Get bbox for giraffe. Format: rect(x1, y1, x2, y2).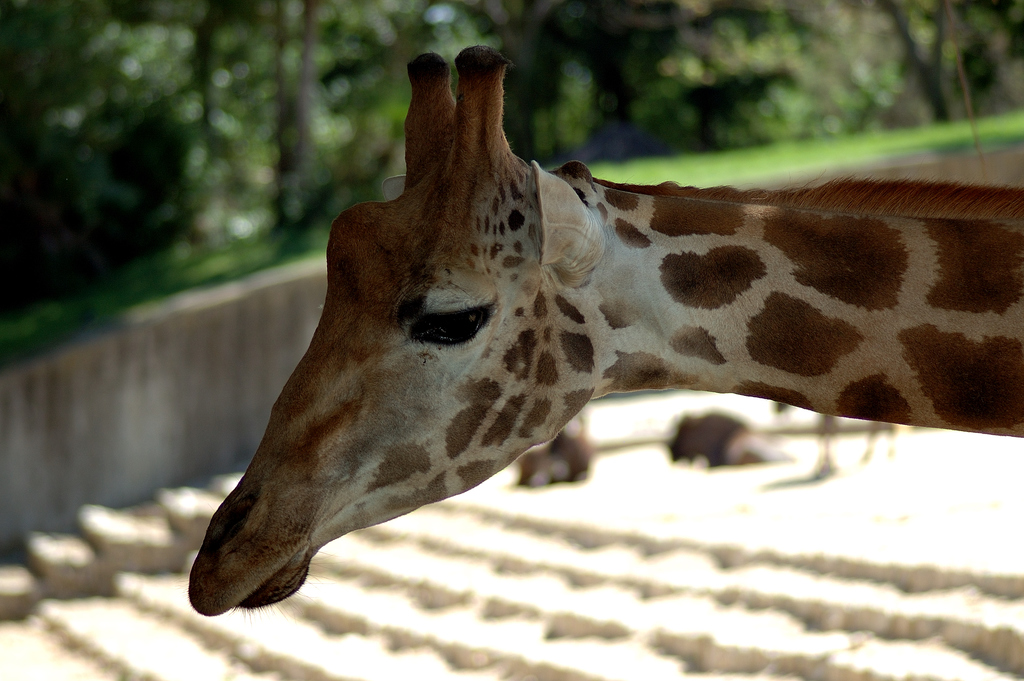
rect(180, 40, 1023, 617).
